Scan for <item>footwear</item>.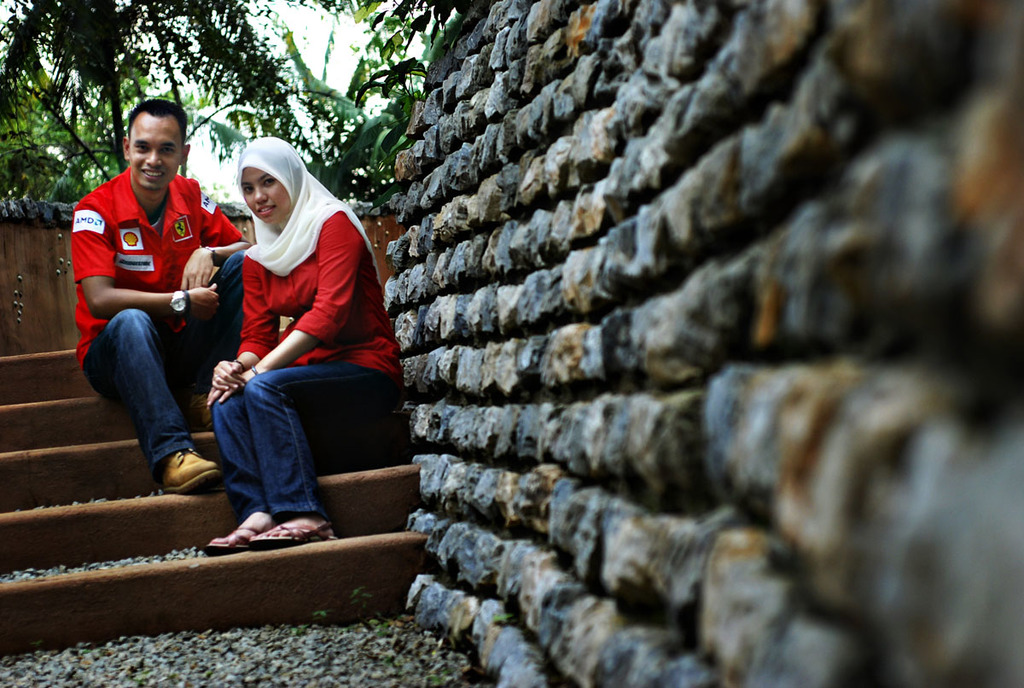
Scan result: region(151, 452, 222, 493).
